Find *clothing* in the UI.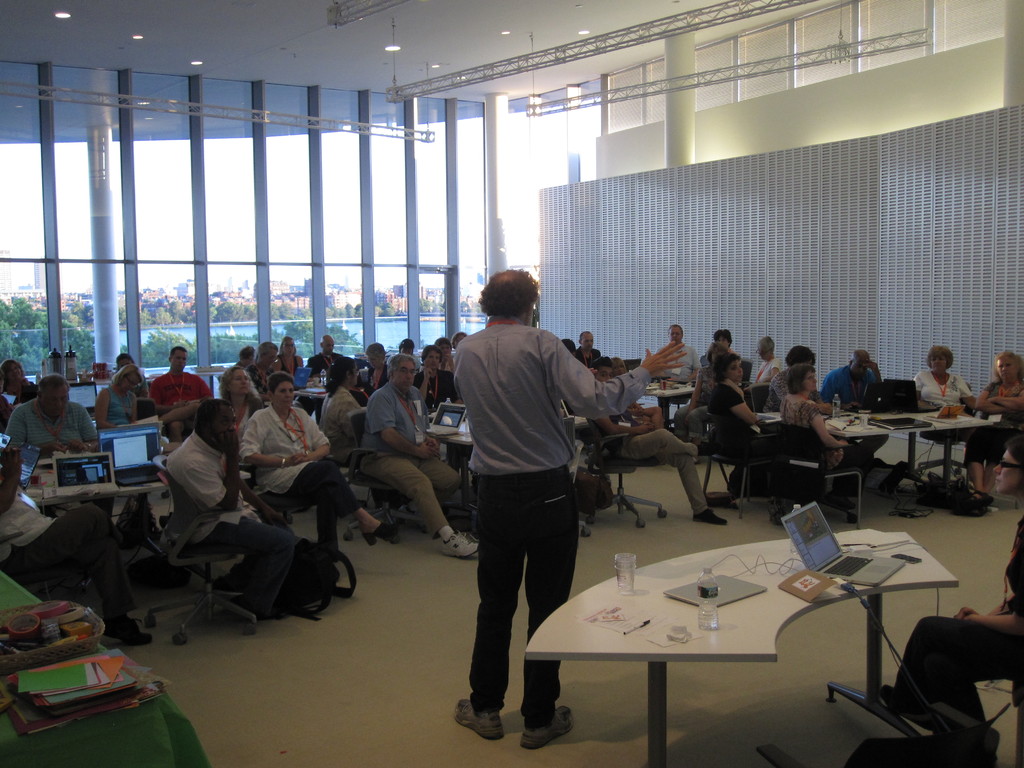
UI element at x1=465, y1=467, x2=578, y2=728.
